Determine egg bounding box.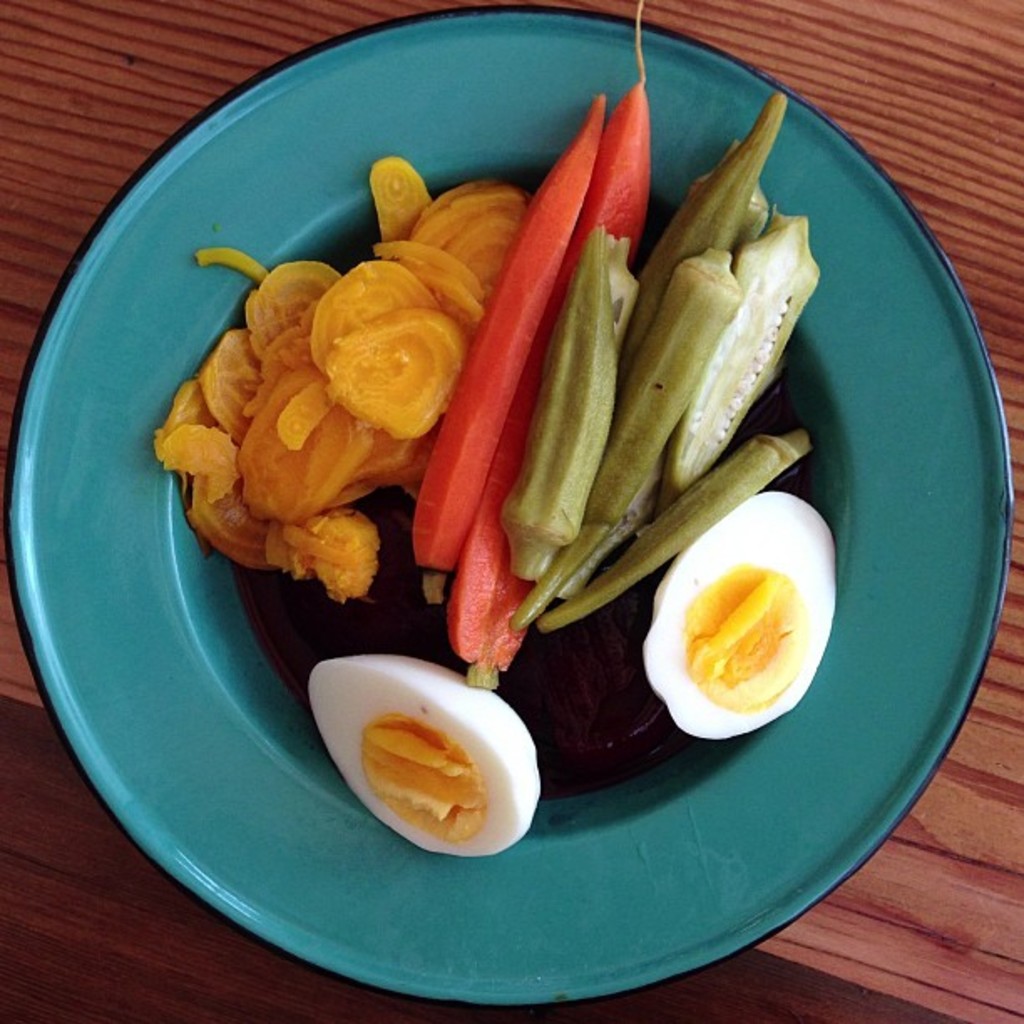
Determined: left=306, top=656, right=545, bottom=855.
